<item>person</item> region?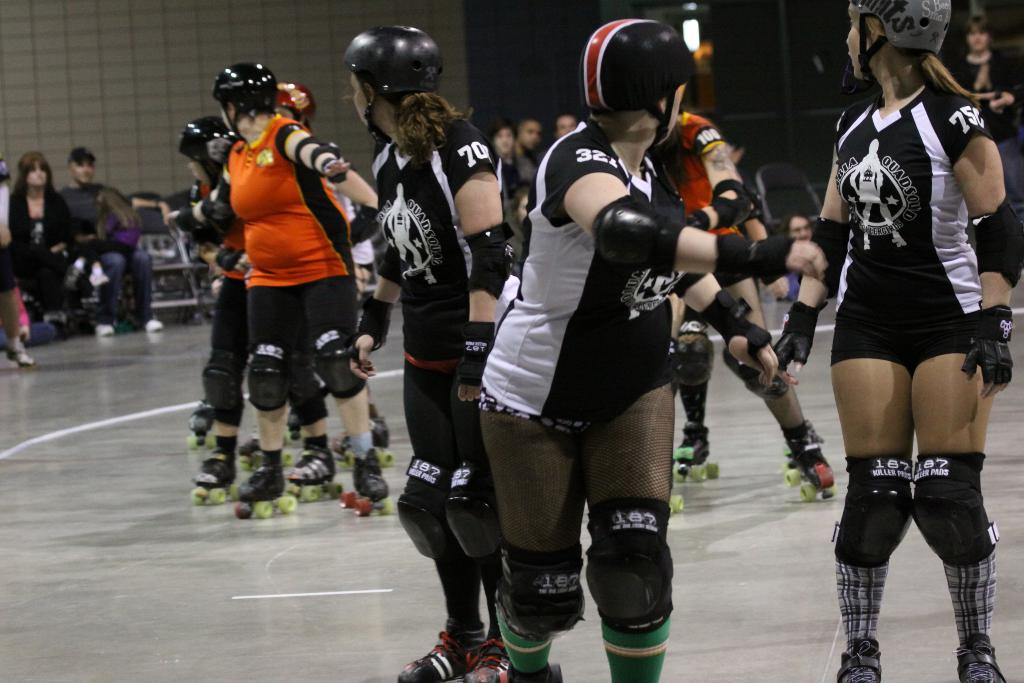
<region>5, 143, 89, 323</region>
